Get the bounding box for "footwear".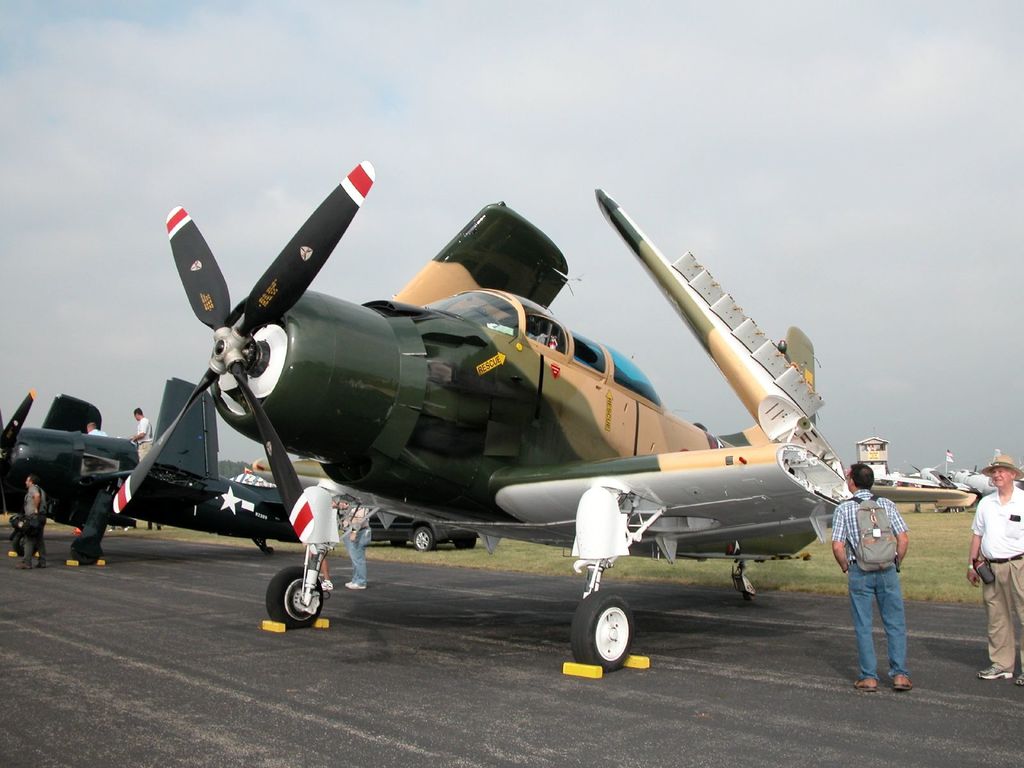
left=891, top=673, right=915, bottom=696.
